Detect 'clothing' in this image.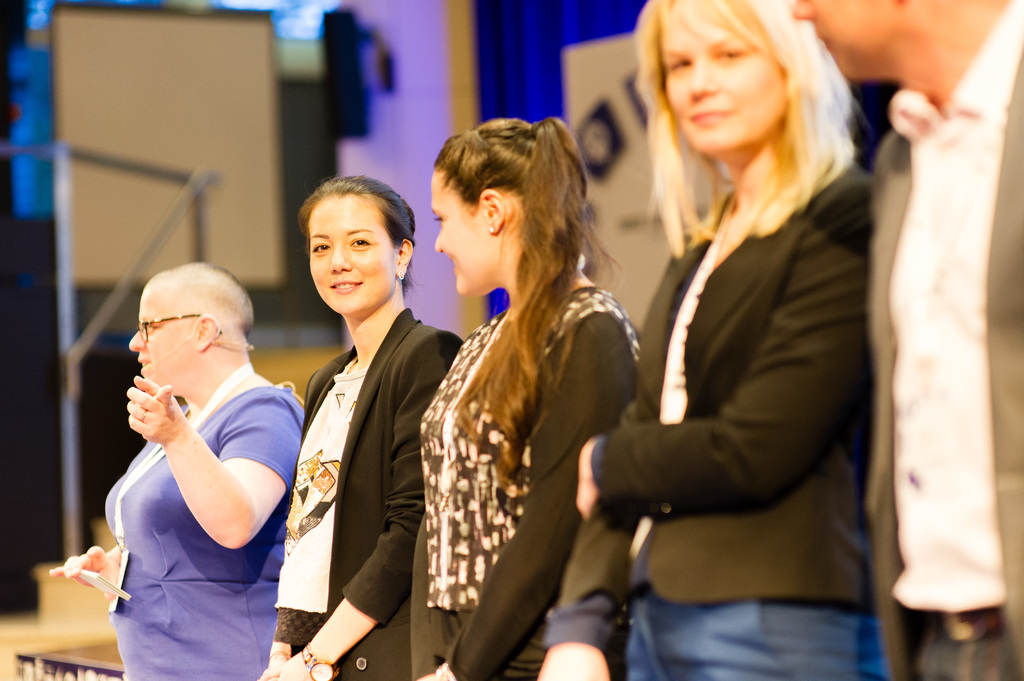
Detection: x1=95 y1=371 x2=304 y2=676.
